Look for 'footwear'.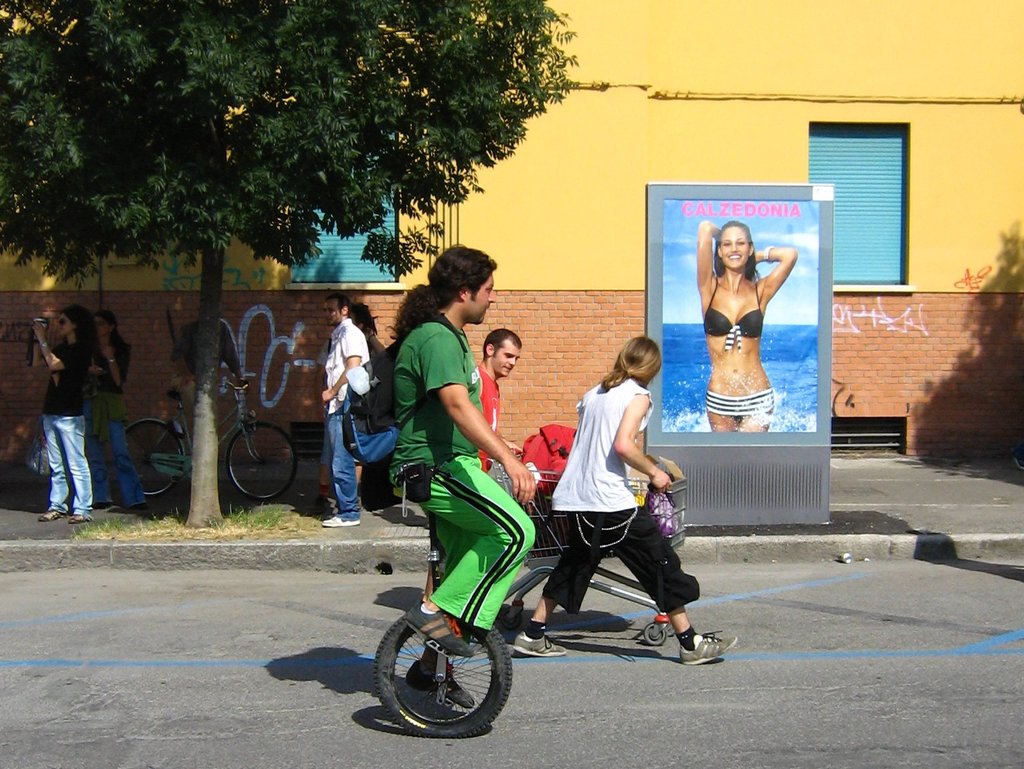
Found: 678,635,738,670.
